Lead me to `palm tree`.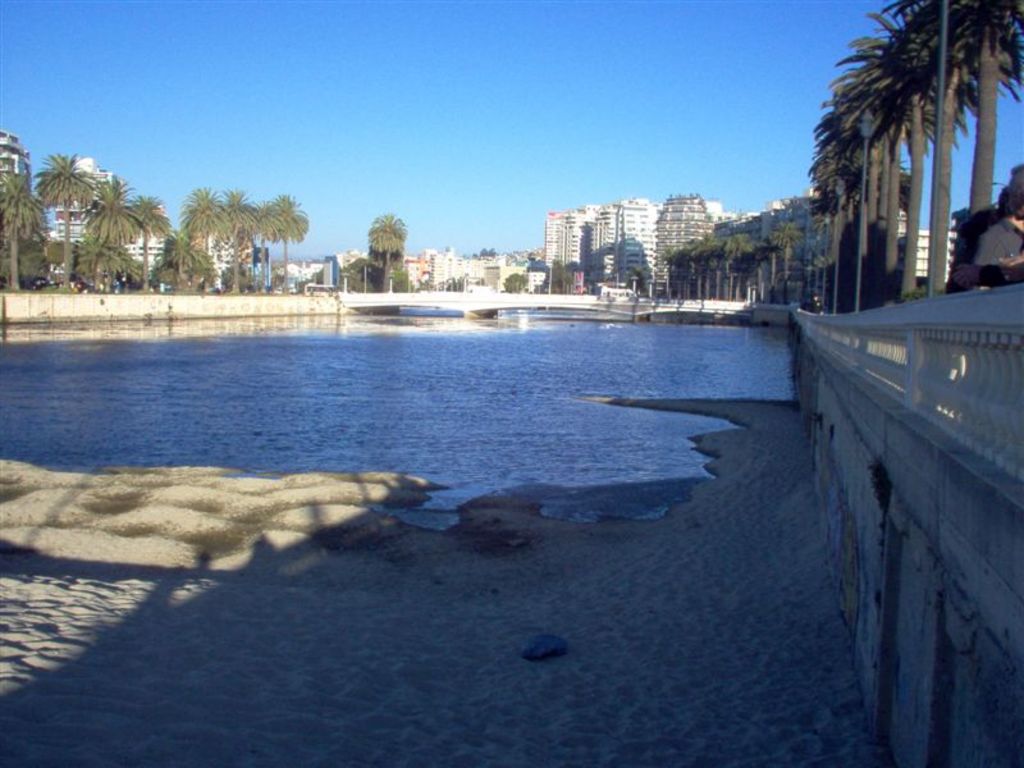
Lead to {"left": 221, "top": 201, "right": 270, "bottom": 280}.
